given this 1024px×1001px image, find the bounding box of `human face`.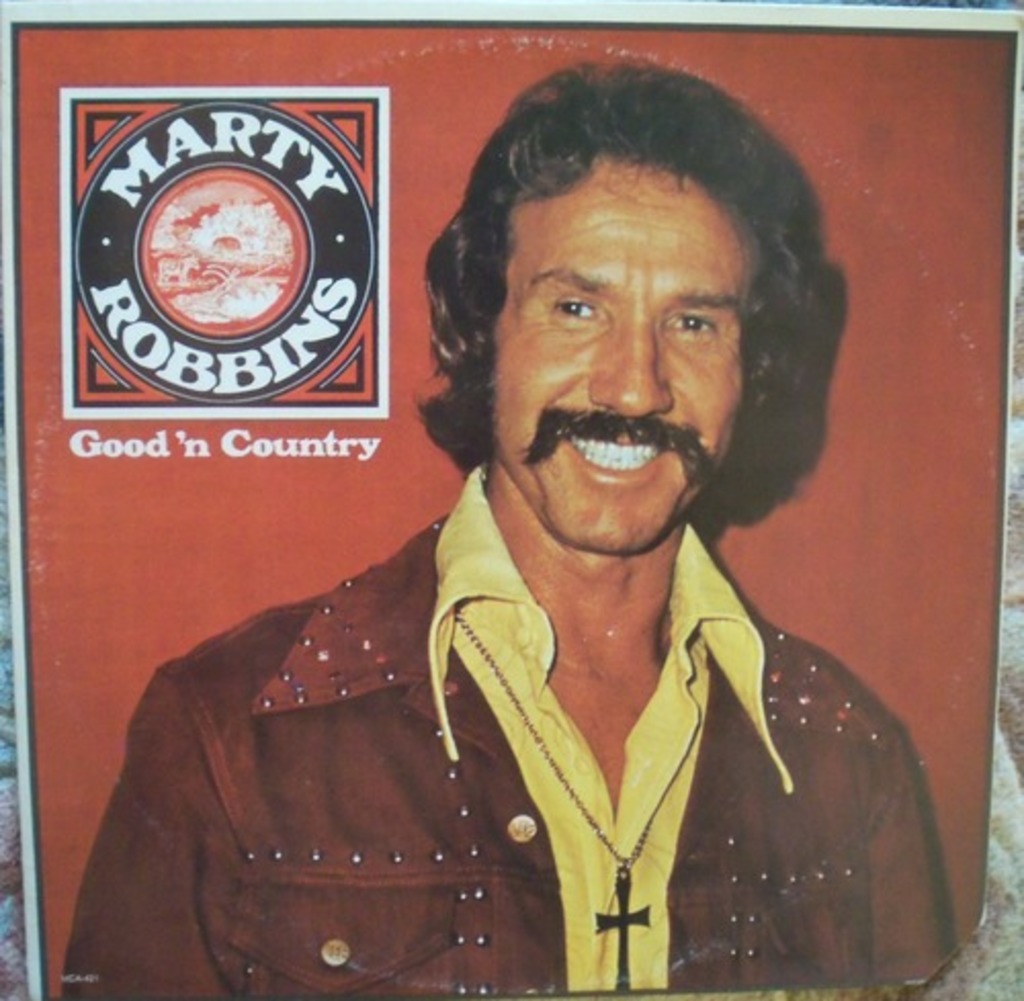
pyautogui.locateOnScreen(492, 160, 760, 555).
